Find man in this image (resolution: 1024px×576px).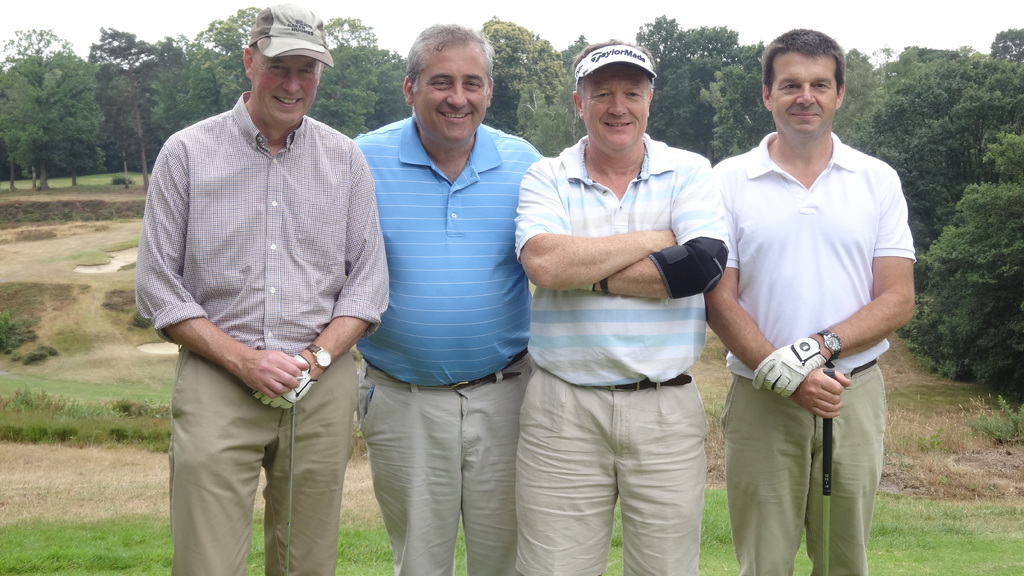
(x1=514, y1=40, x2=729, y2=575).
